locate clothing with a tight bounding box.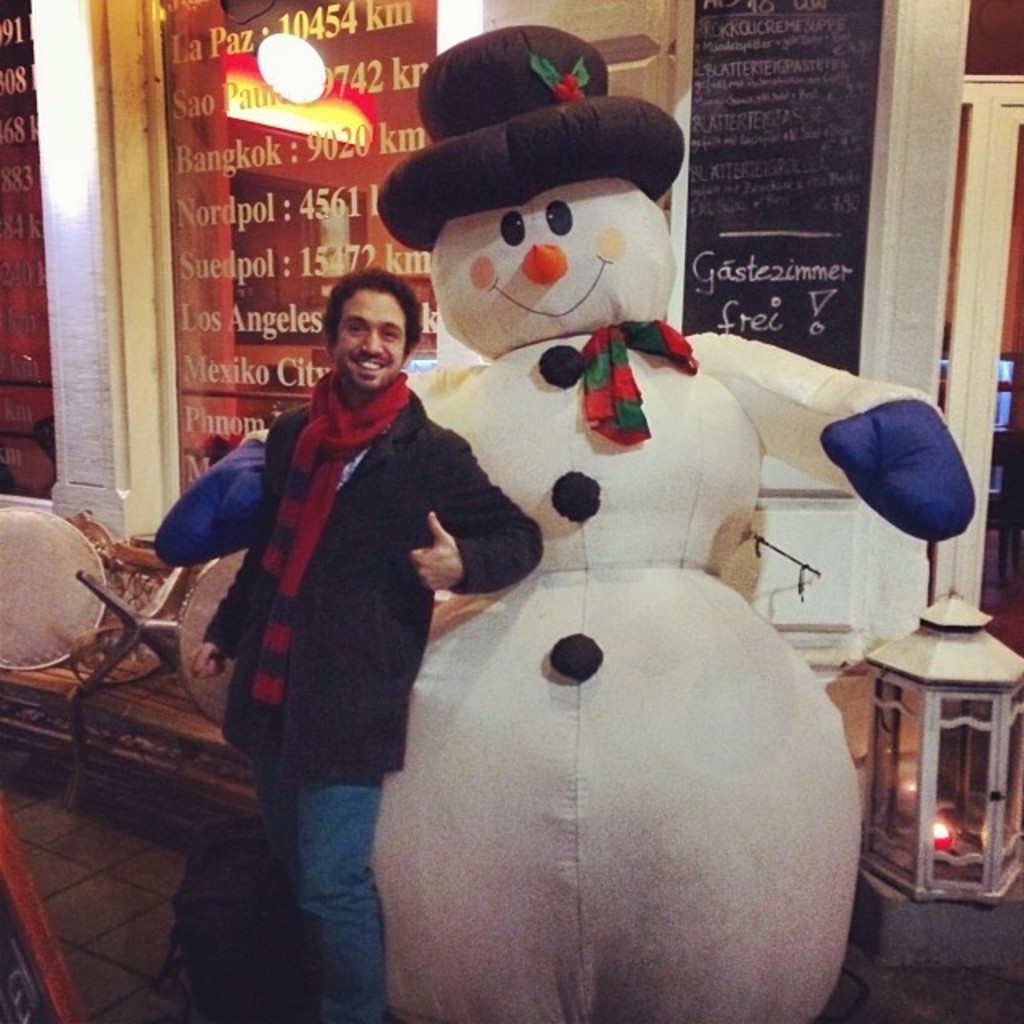
crop(200, 365, 544, 1019).
